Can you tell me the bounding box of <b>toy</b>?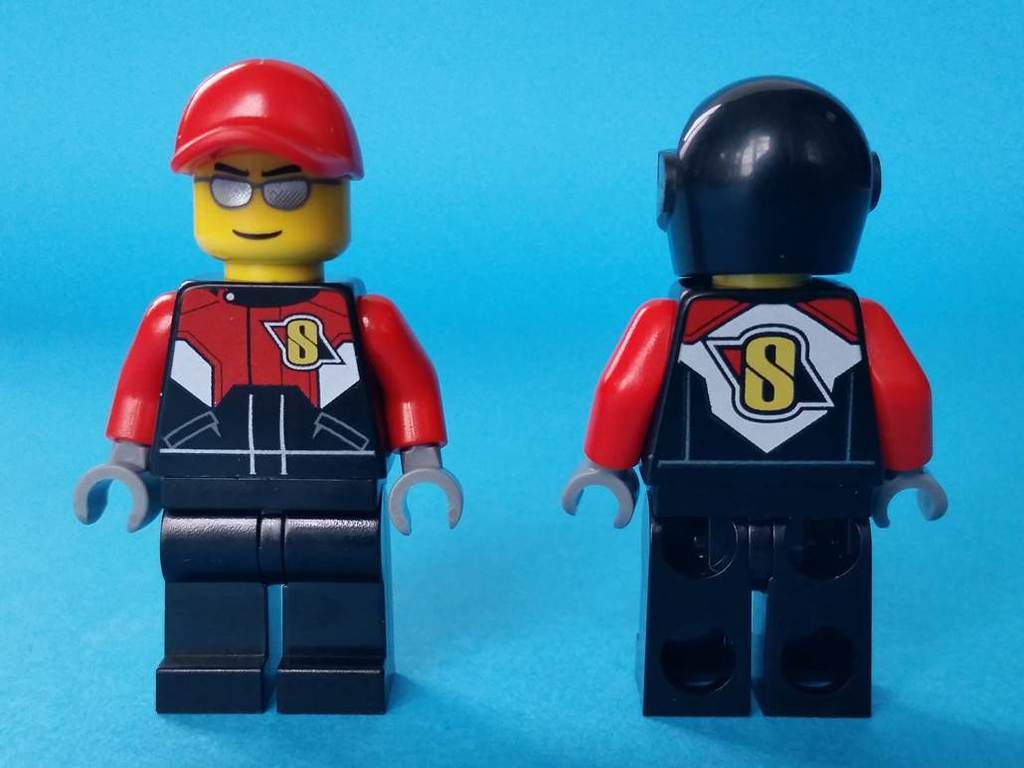
box=[74, 55, 464, 717].
